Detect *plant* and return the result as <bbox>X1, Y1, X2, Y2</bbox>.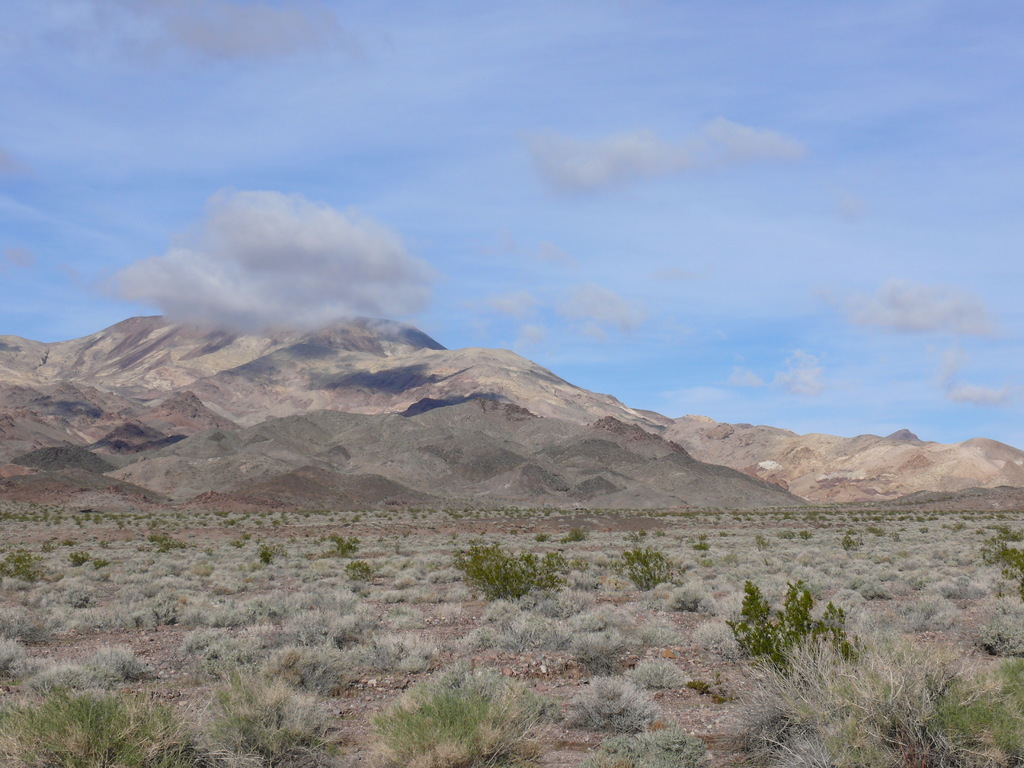
<bbox>779, 529, 795, 540</bbox>.
